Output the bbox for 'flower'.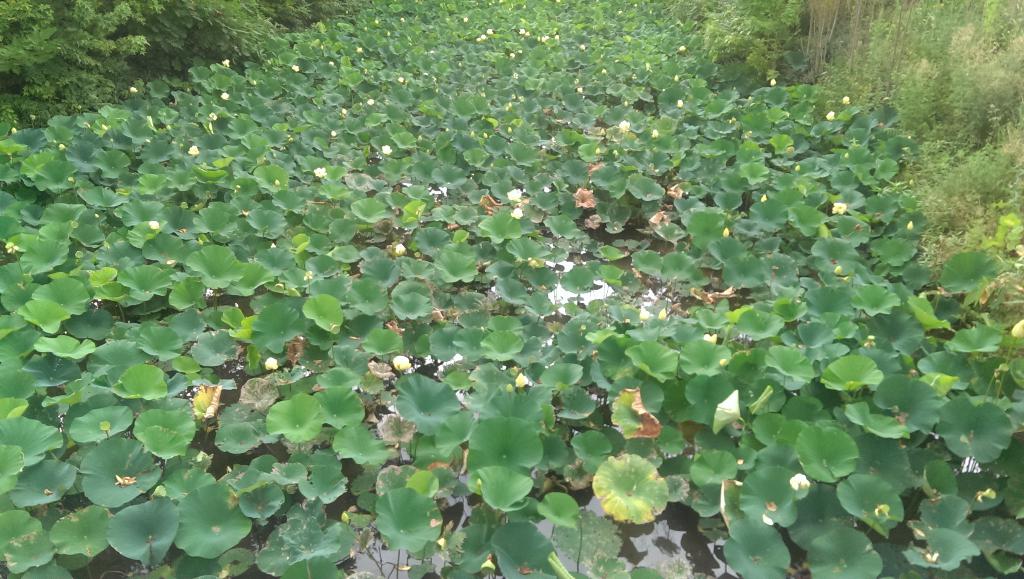
left=701, top=331, right=722, bottom=352.
